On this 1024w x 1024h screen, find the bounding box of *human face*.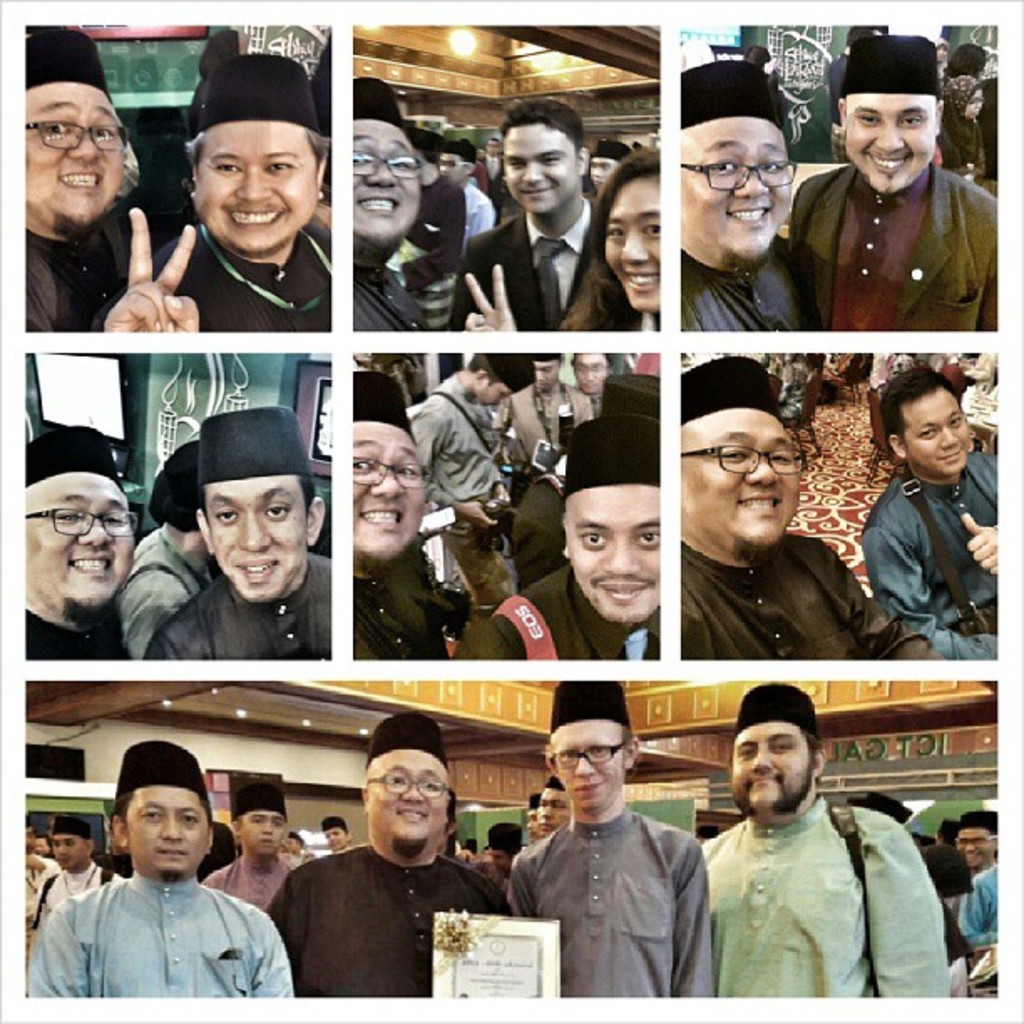
Bounding box: [x1=684, y1=412, x2=798, y2=550].
